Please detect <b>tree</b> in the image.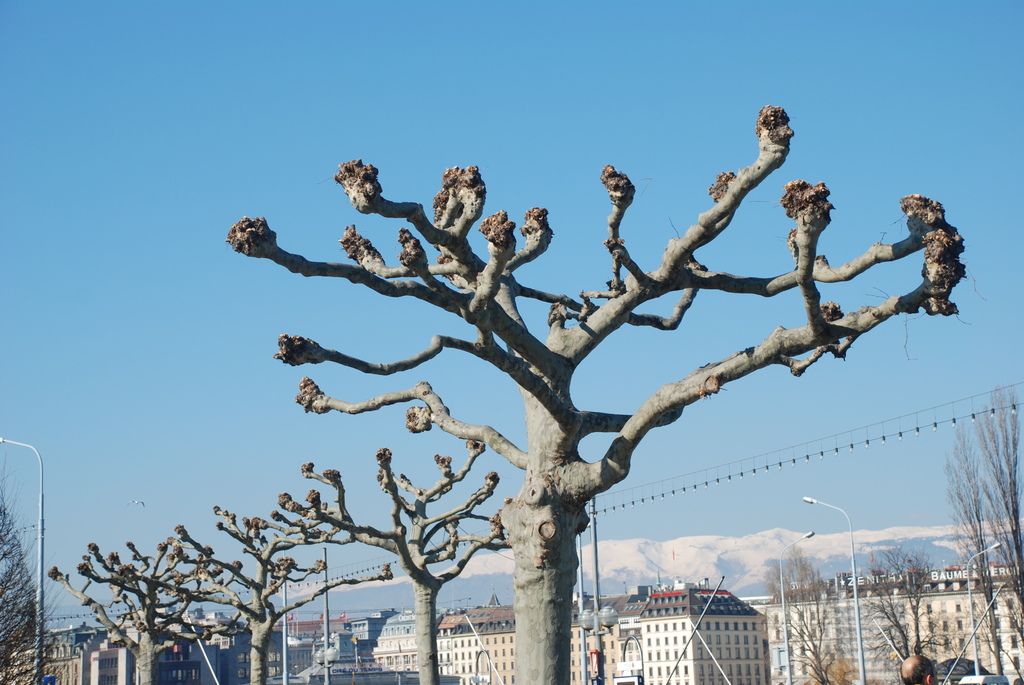
{"x1": 47, "y1": 540, "x2": 212, "y2": 684}.
